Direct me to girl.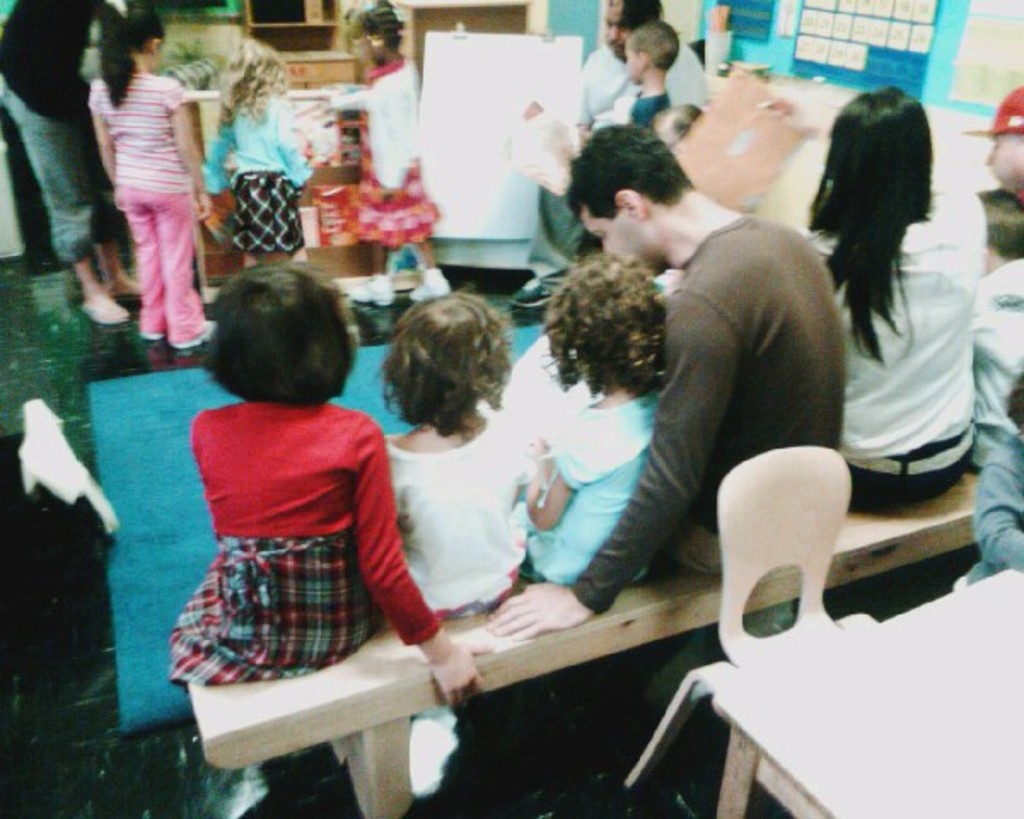
Direction: Rect(195, 38, 321, 270).
